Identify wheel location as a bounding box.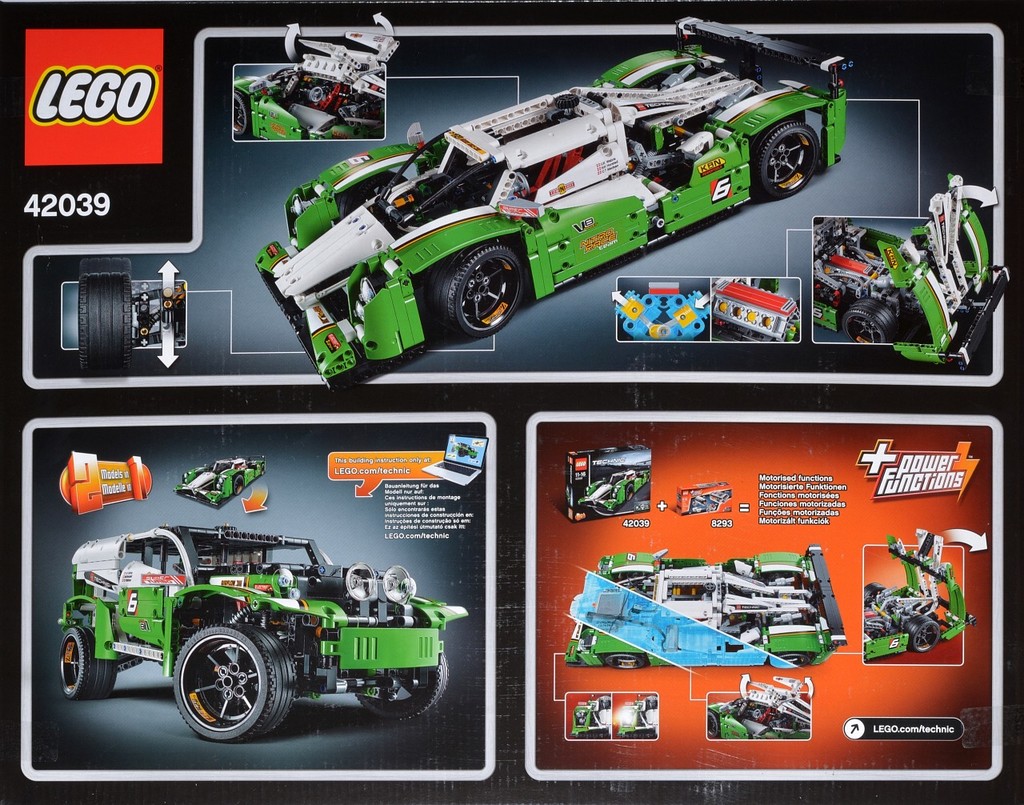
80 274 138 376.
